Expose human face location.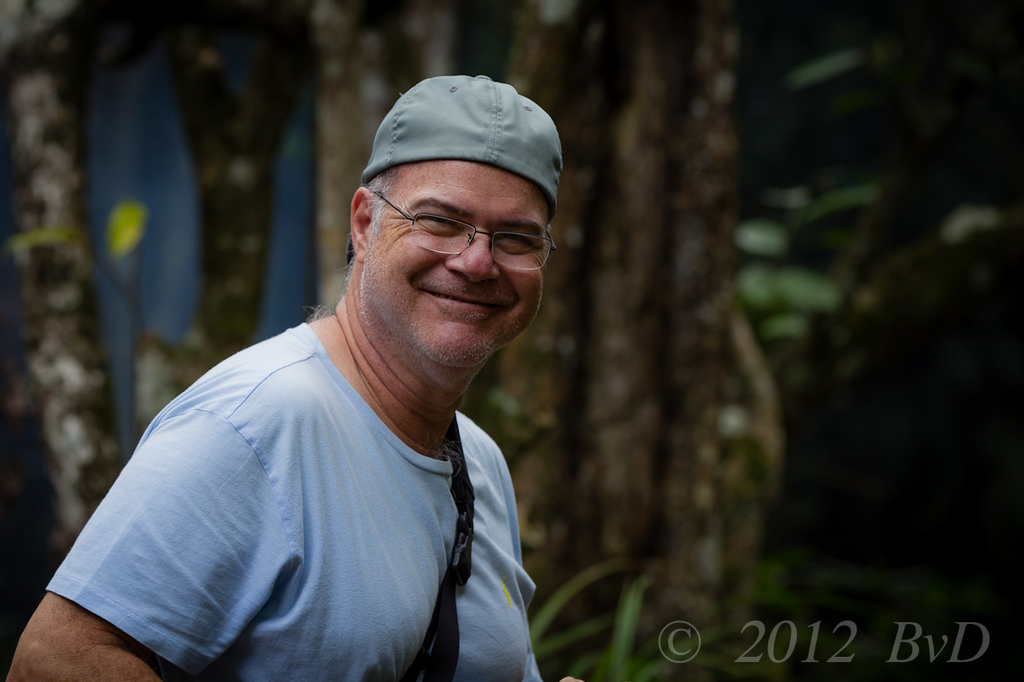
Exposed at 369:166:545:363.
